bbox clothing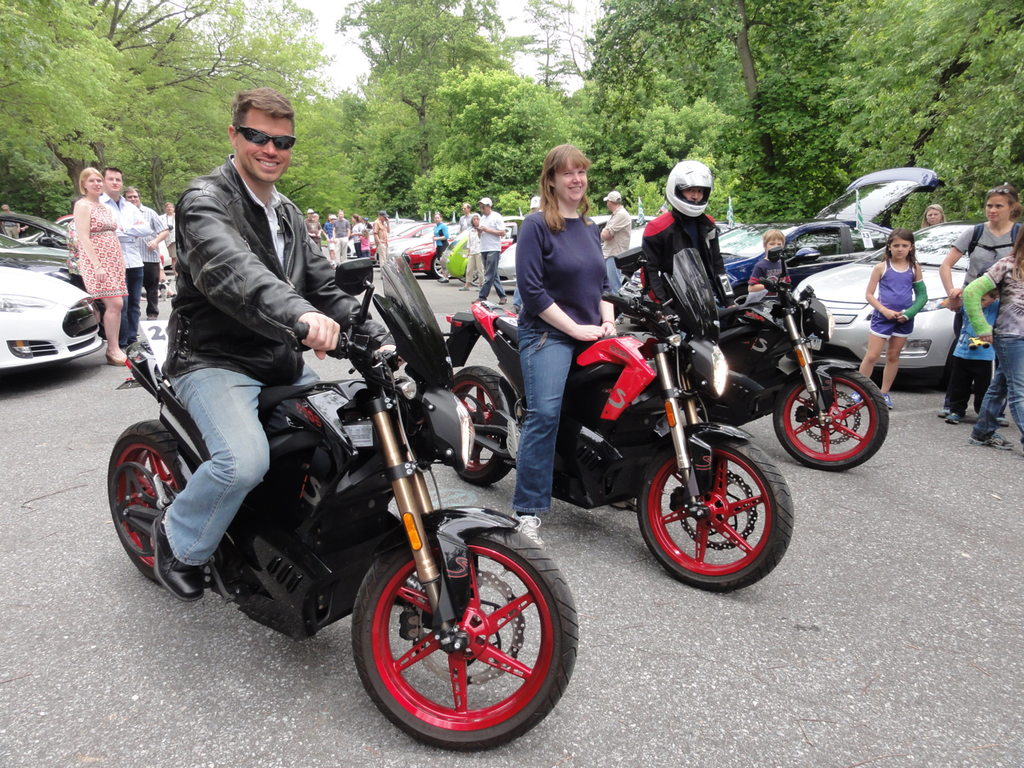
(459,214,475,231)
